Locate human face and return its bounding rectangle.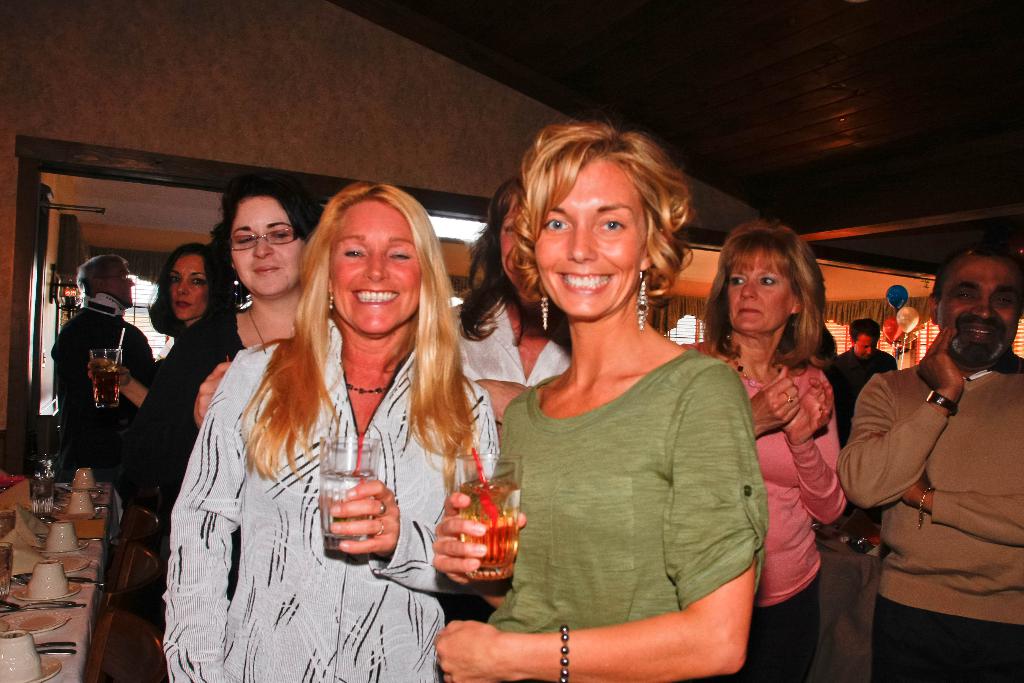
168,253,210,316.
